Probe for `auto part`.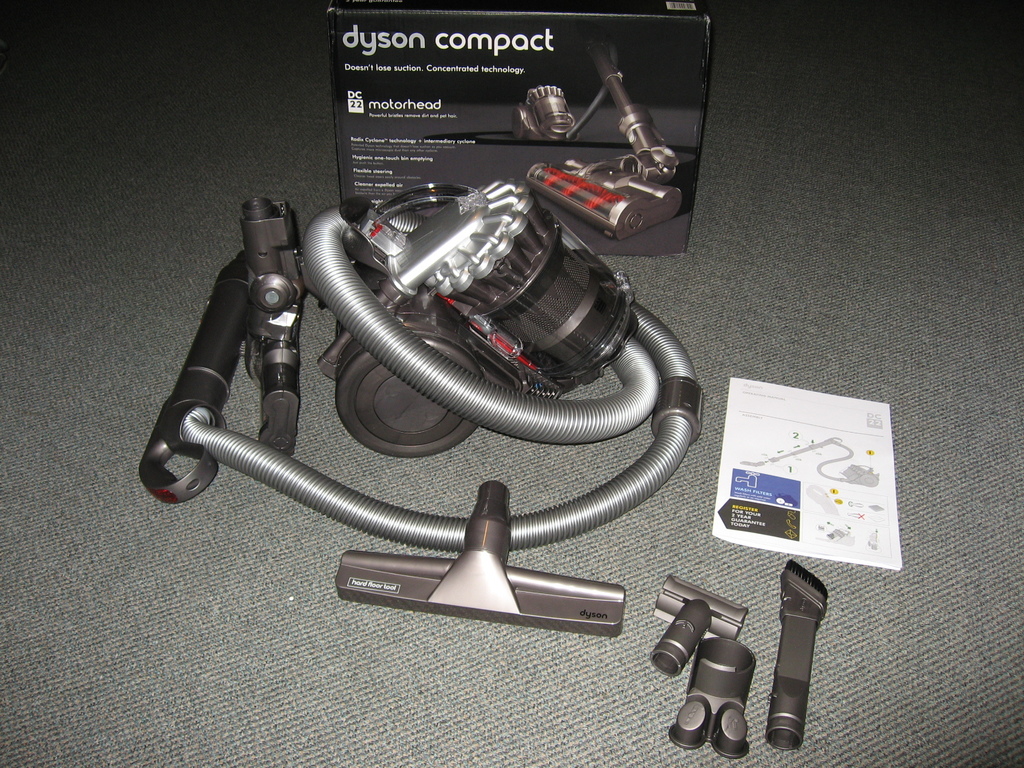
Probe result: Rect(655, 575, 748, 679).
